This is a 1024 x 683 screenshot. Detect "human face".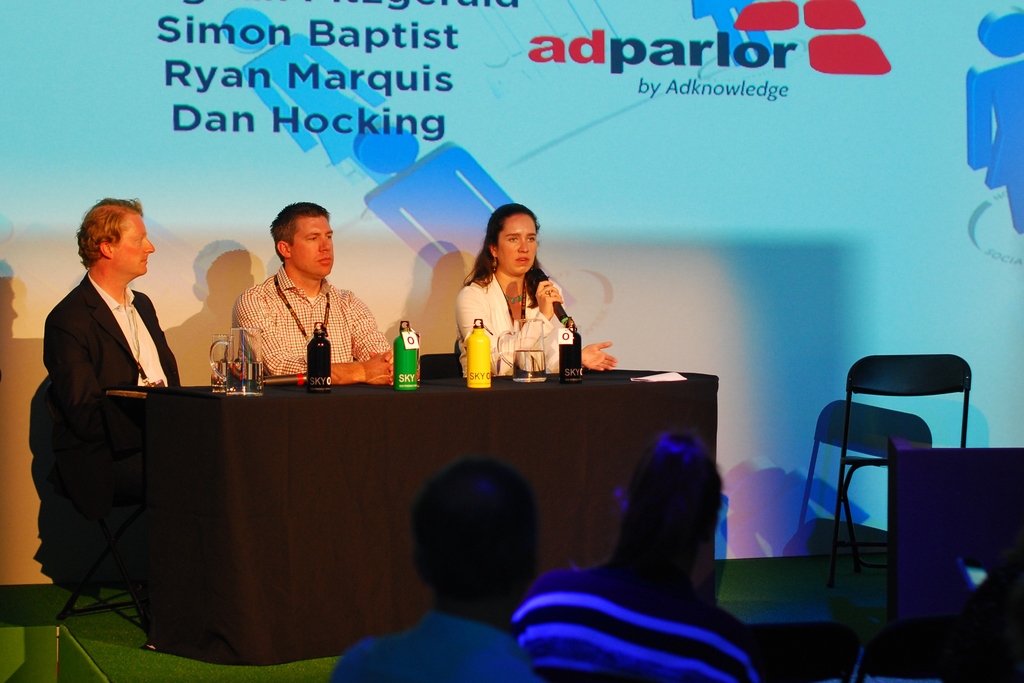
<region>111, 213, 156, 270</region>.
